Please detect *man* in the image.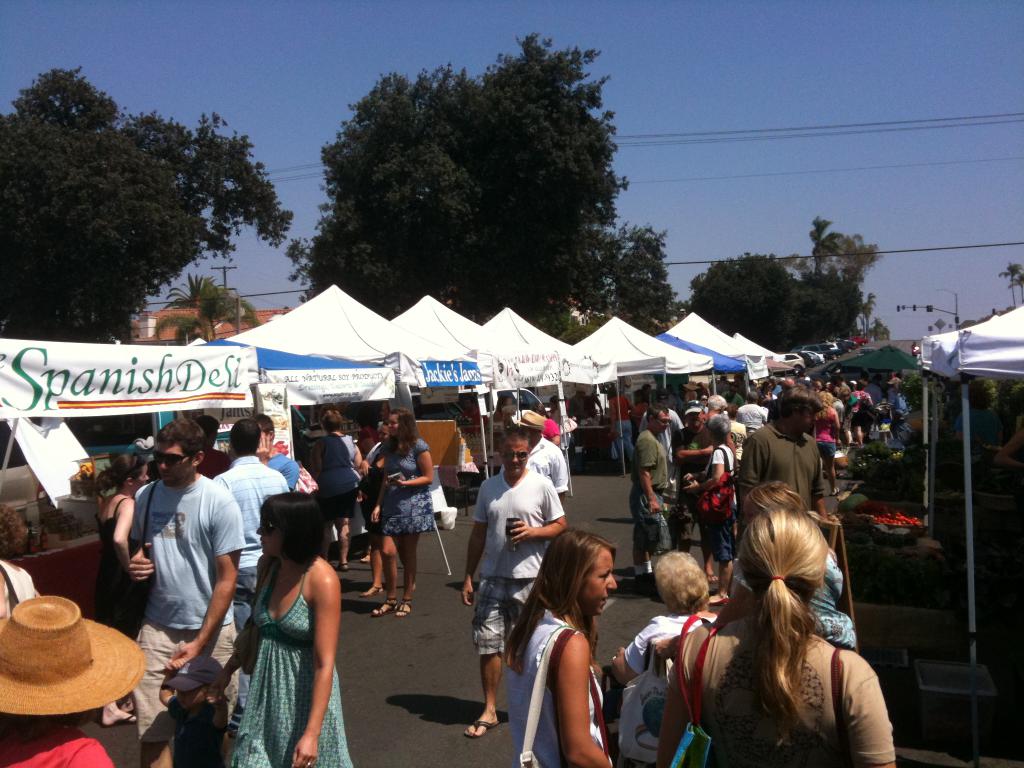
left=459, top=395, right=489, bottom=426.
